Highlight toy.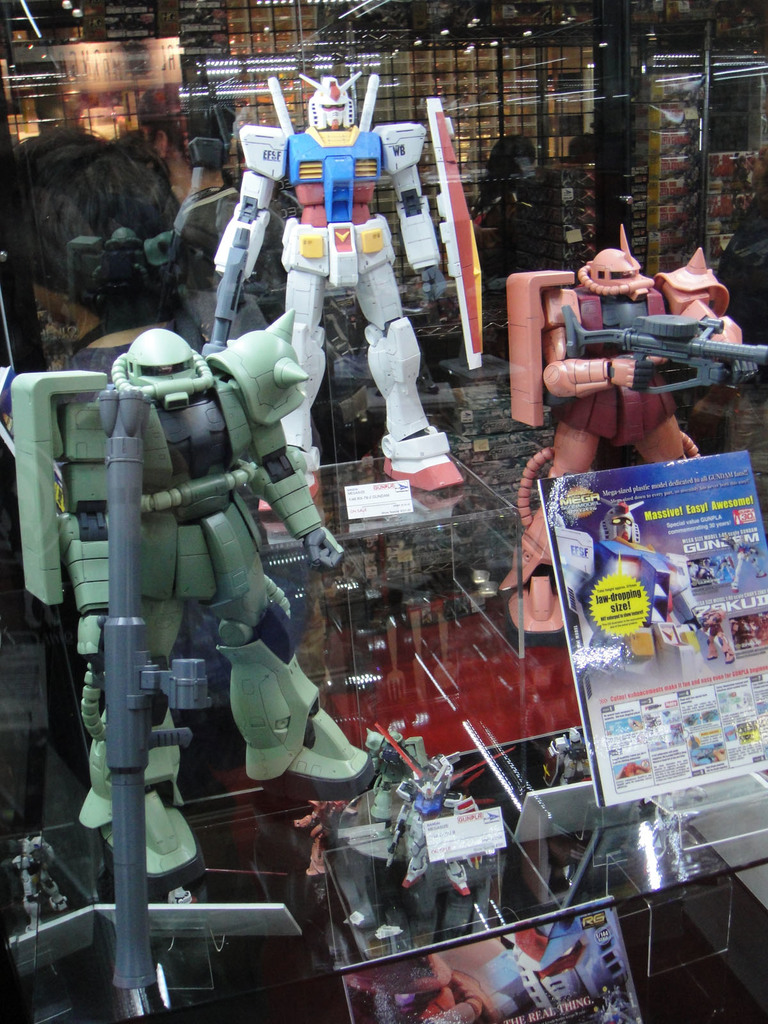
Highlighted region: x1=1, y1=323, x2=375, y2=888.
